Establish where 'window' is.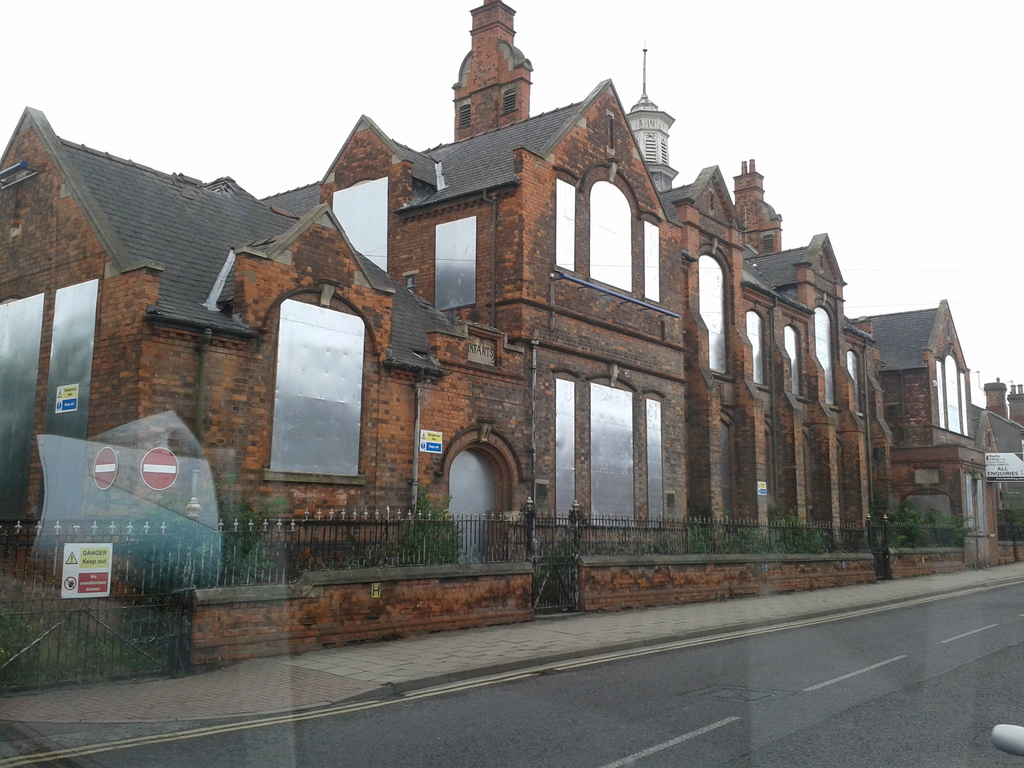
Established at 644, 387, 668, 529.
